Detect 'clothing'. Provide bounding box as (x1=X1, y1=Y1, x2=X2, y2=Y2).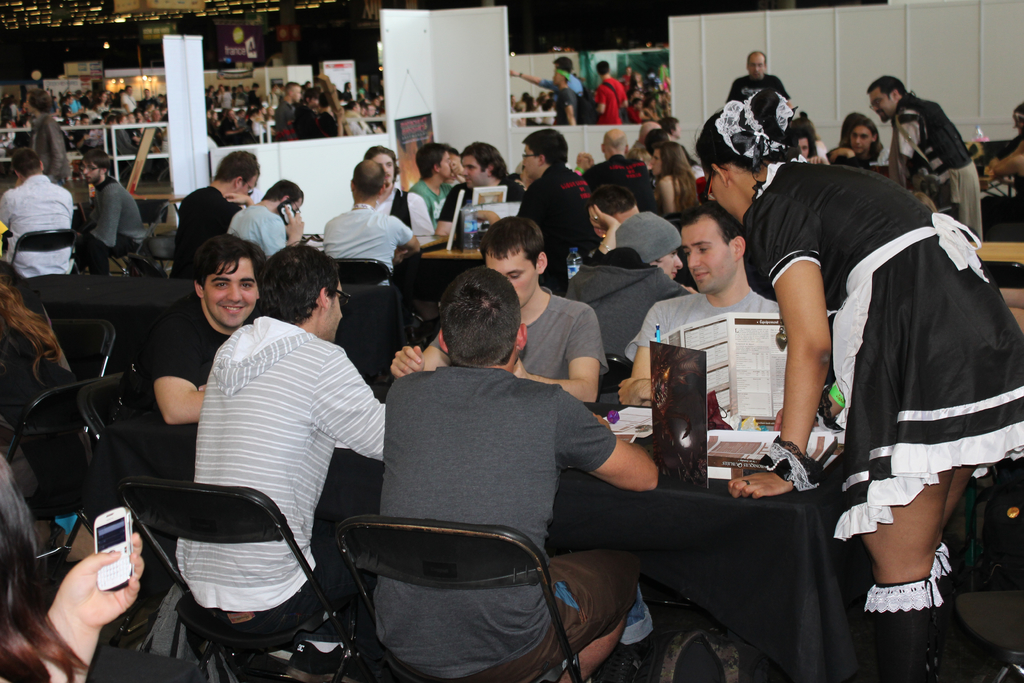
(x1=0, y1=173, x2=79, y2=278).
